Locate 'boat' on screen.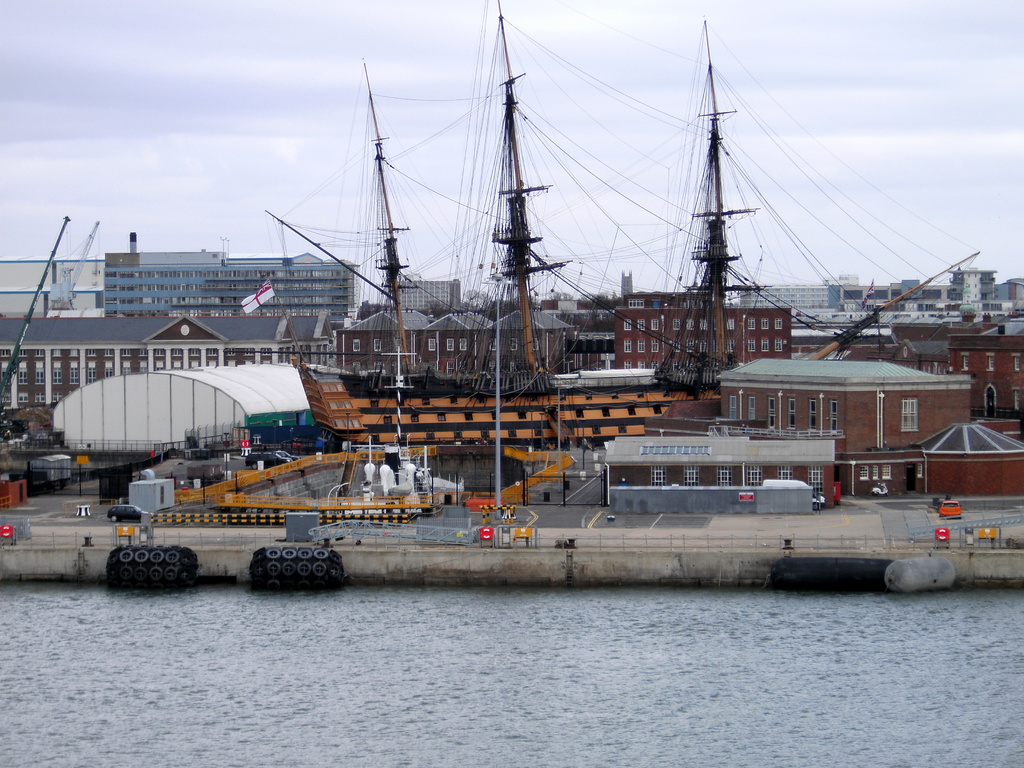
On screen at locate(260, 0, 977, 453).
